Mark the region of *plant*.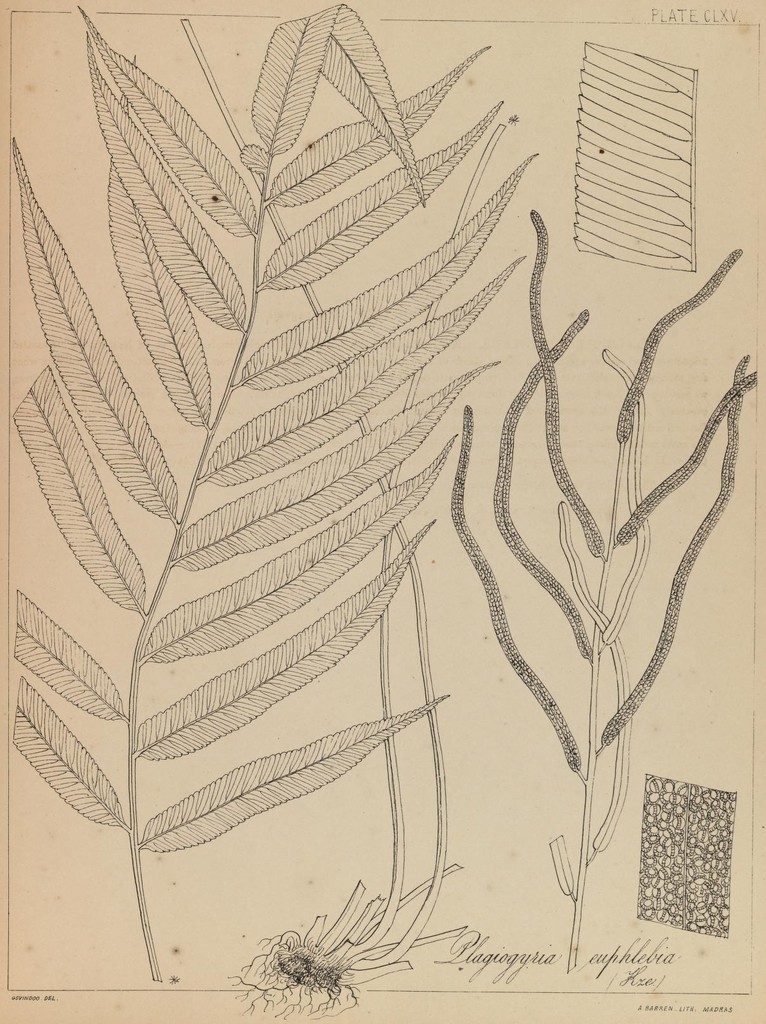
Region: 249:918:381:1007.
